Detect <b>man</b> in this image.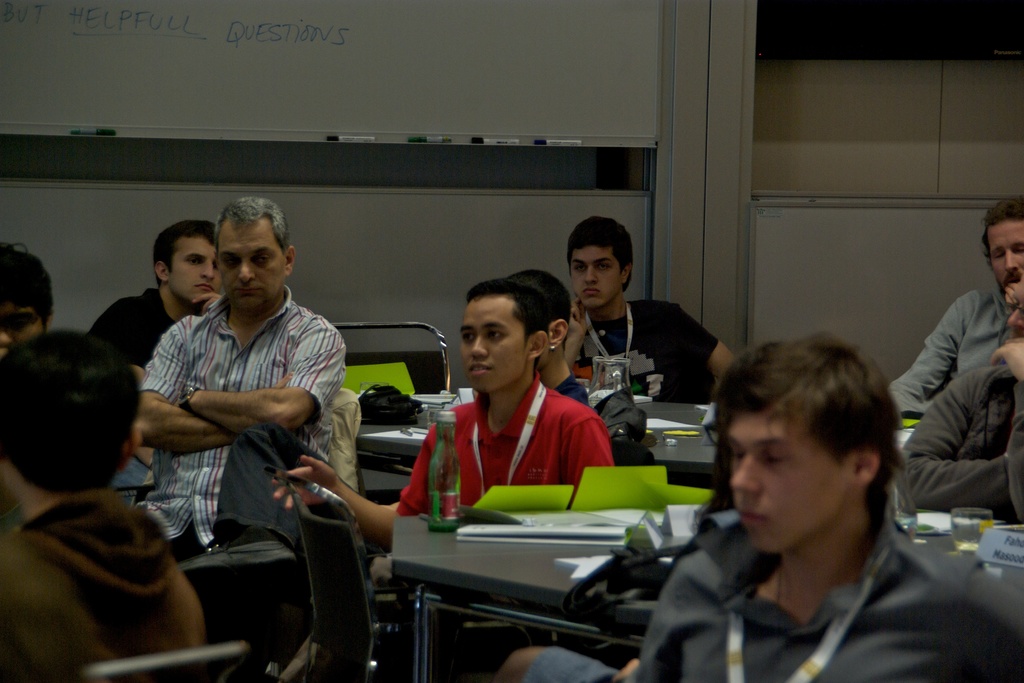
Detection: pyautogui.locateOnScreen(0, 243, 54, 348).
